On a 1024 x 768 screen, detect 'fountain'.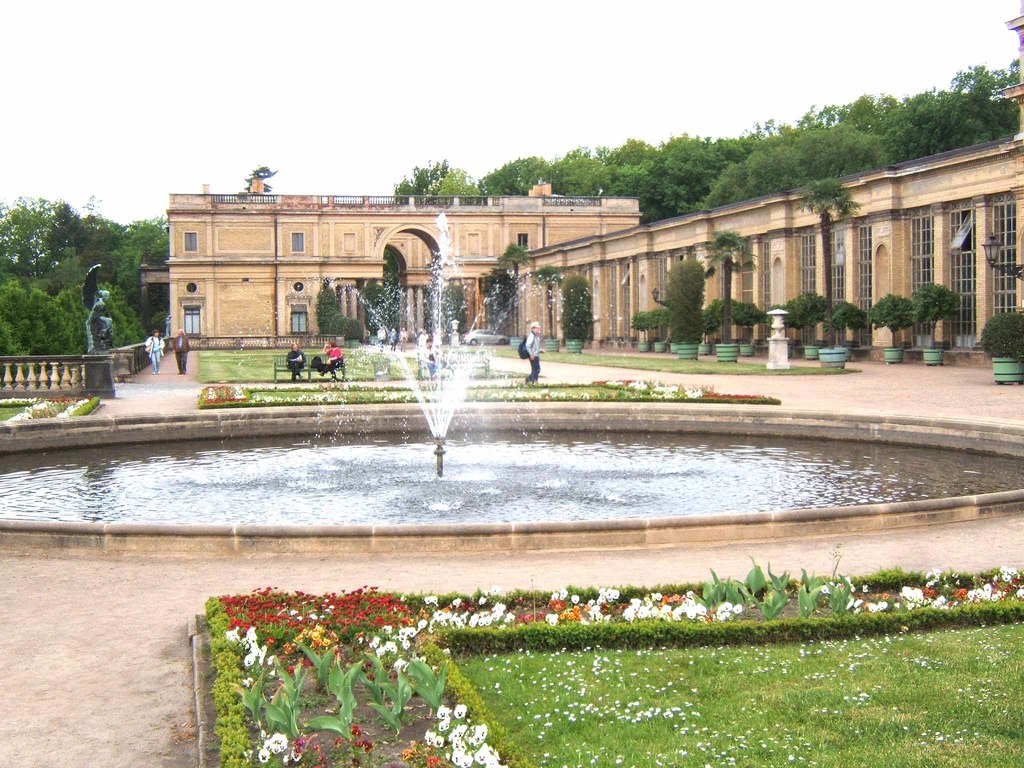
bbox=[0, 206, 1023, 552].
